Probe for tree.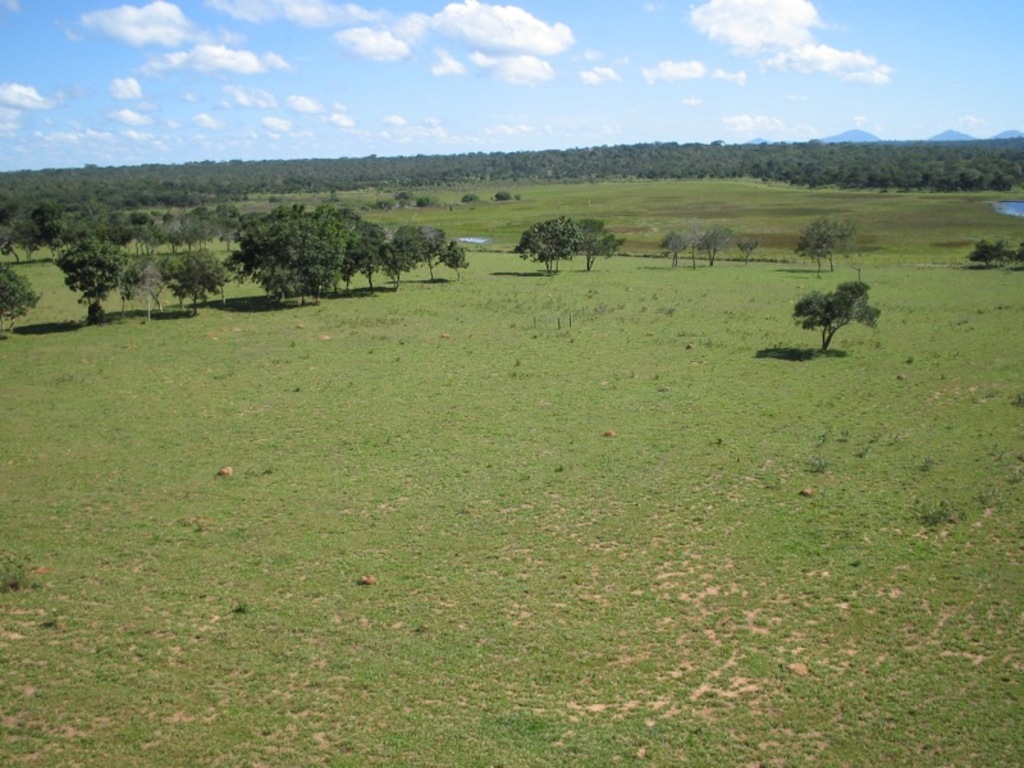
Probe result: <region>234, 204, 342, 300</region>.
